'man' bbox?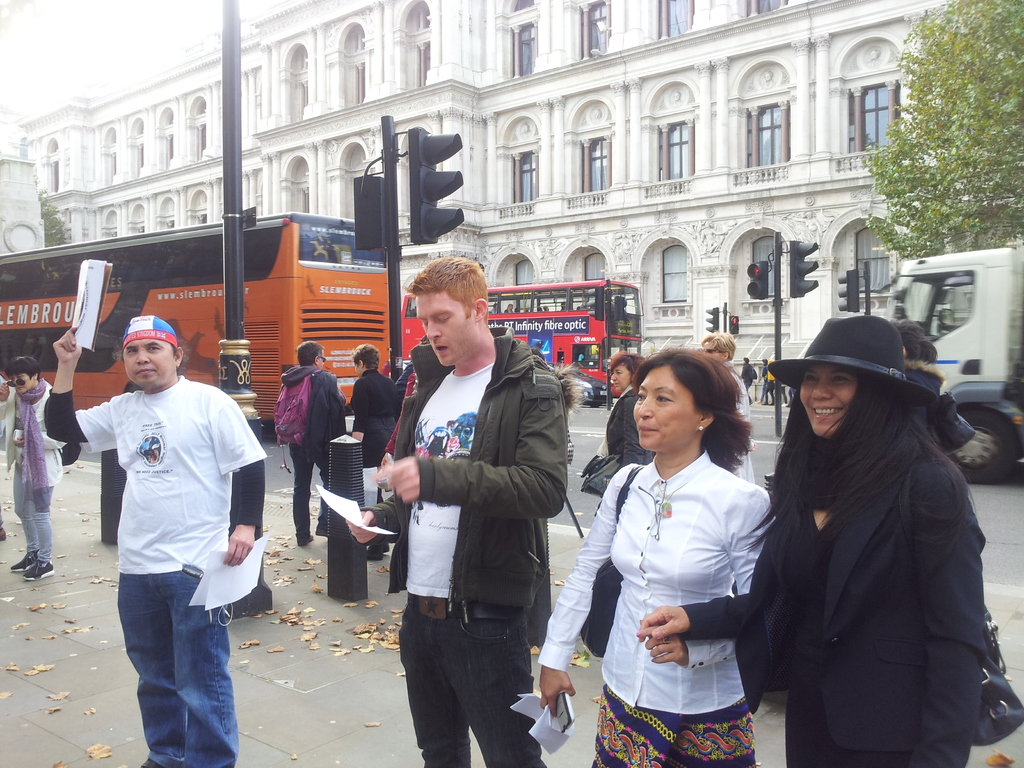
<region>345, 253, 570, 767</region>
